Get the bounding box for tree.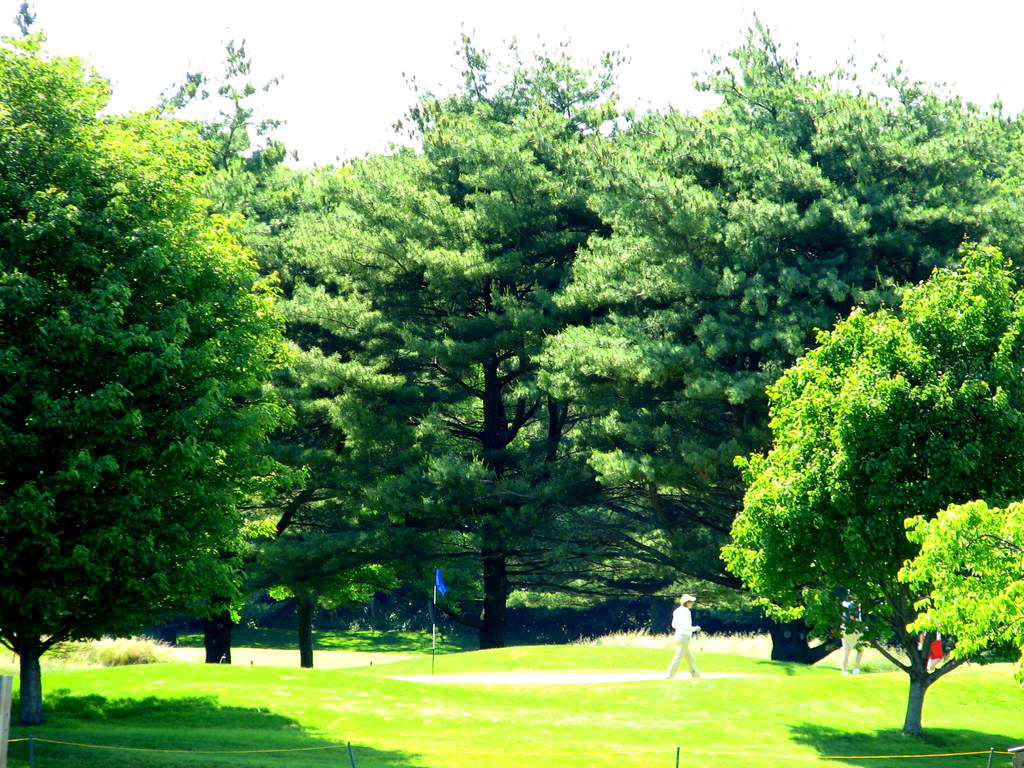
Rect(534, 0, 1023, 665).
